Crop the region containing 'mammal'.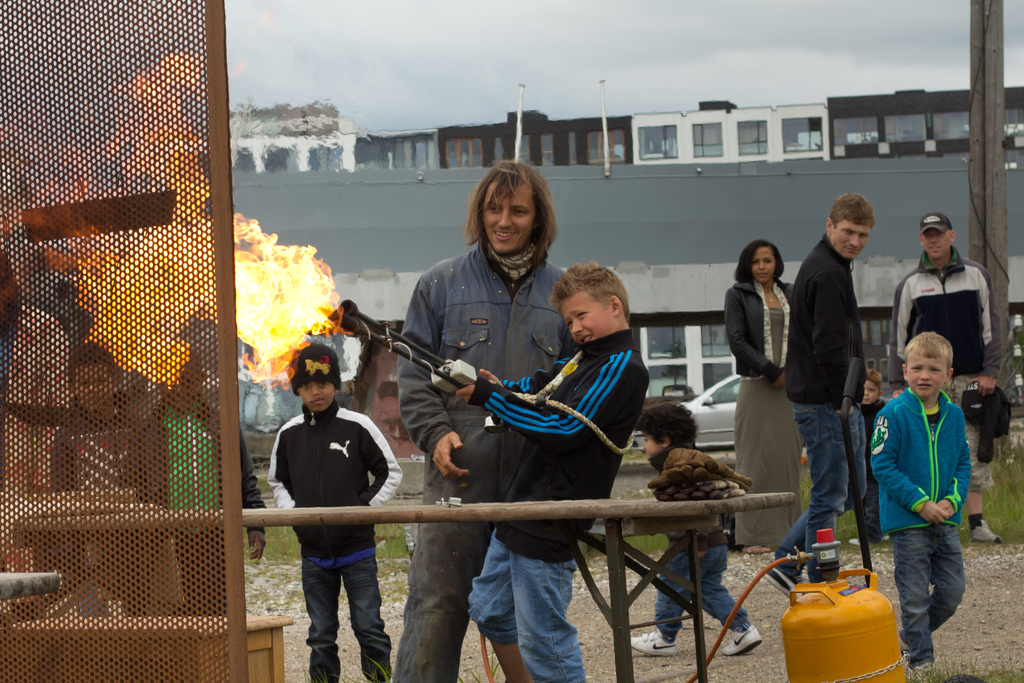
Crop region: <bbox>456, 258, 649, 682</bbox>.
